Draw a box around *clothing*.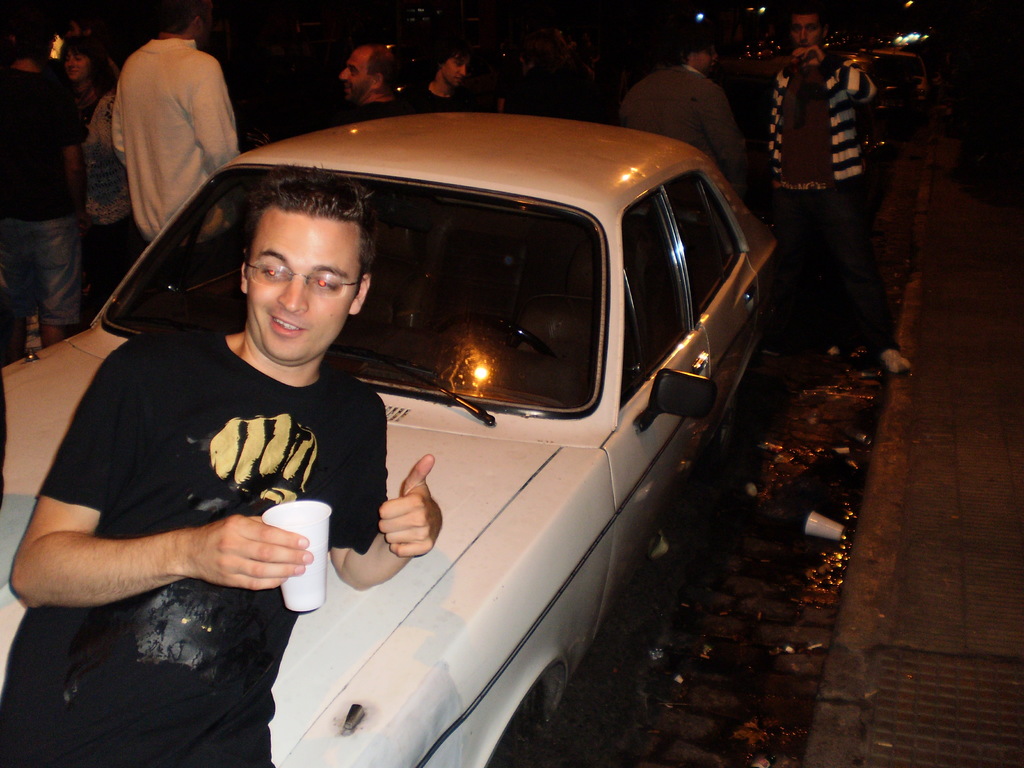
<bbox>38, 270, 399, 698</bbox>.
